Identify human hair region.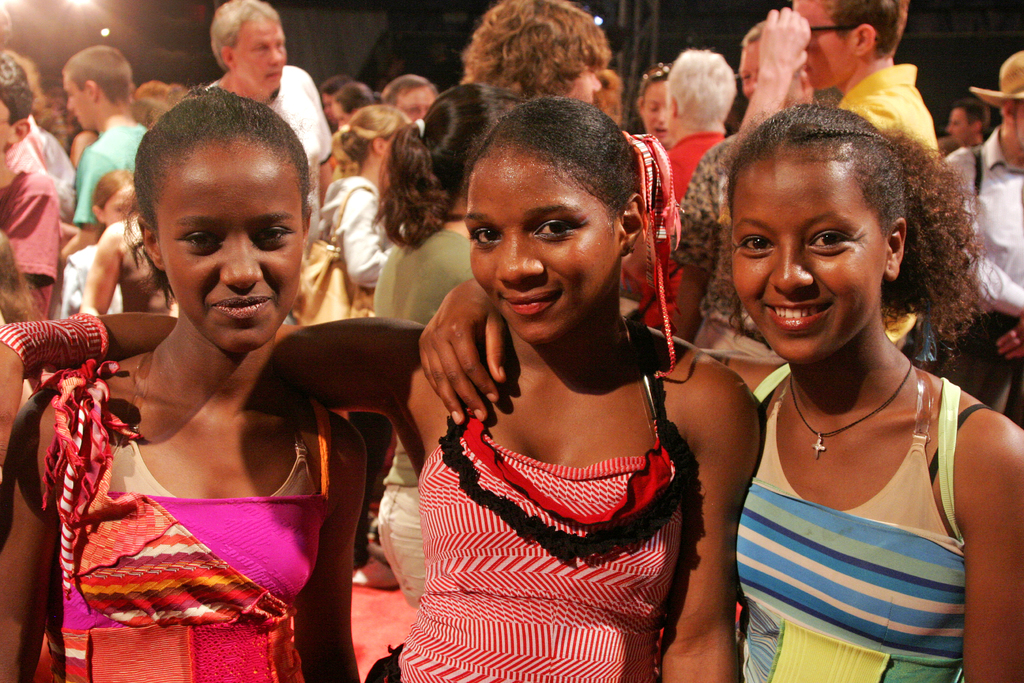
Region: 957, 103, 996, 142.
